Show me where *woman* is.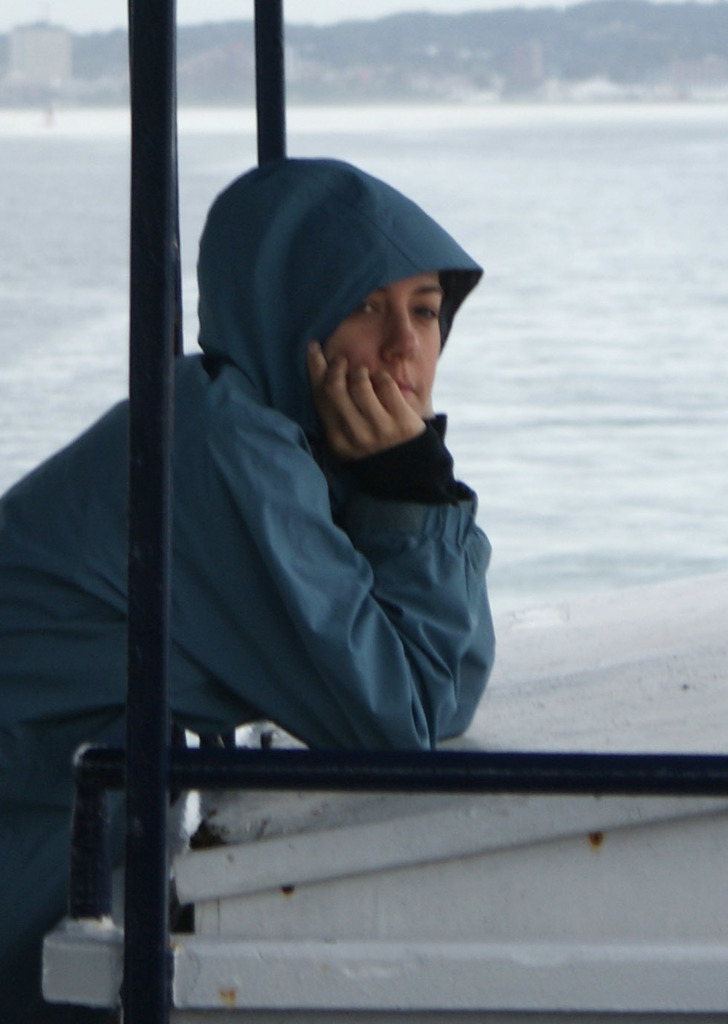
*woman* is at bbox=(0, 156, 499, 1023).
